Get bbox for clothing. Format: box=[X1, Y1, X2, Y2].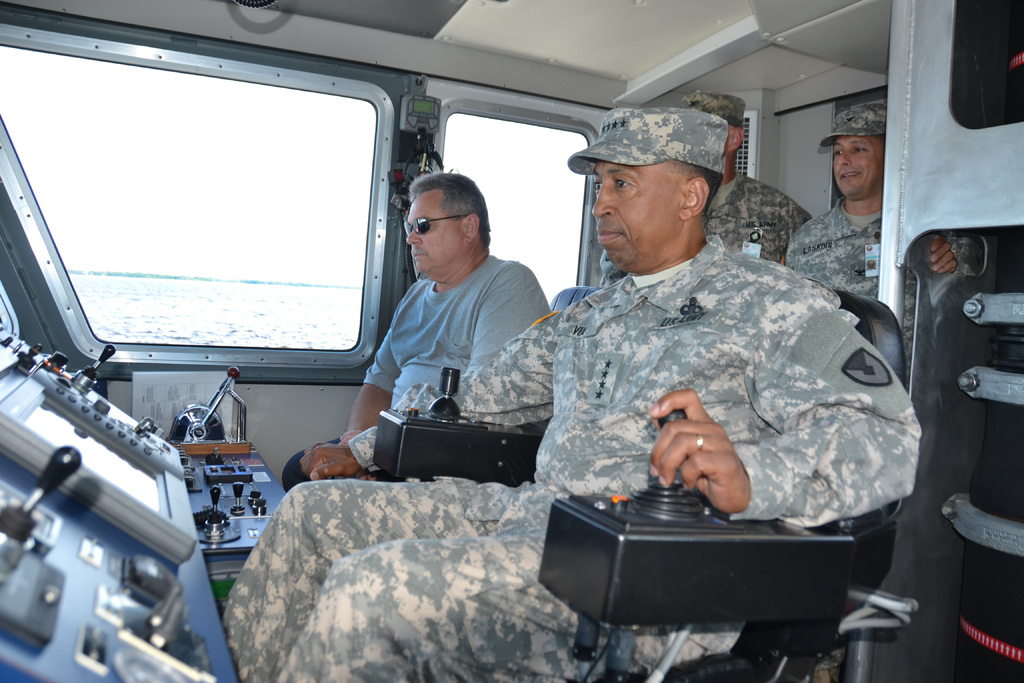
box=[282, 258, 558, 497].
